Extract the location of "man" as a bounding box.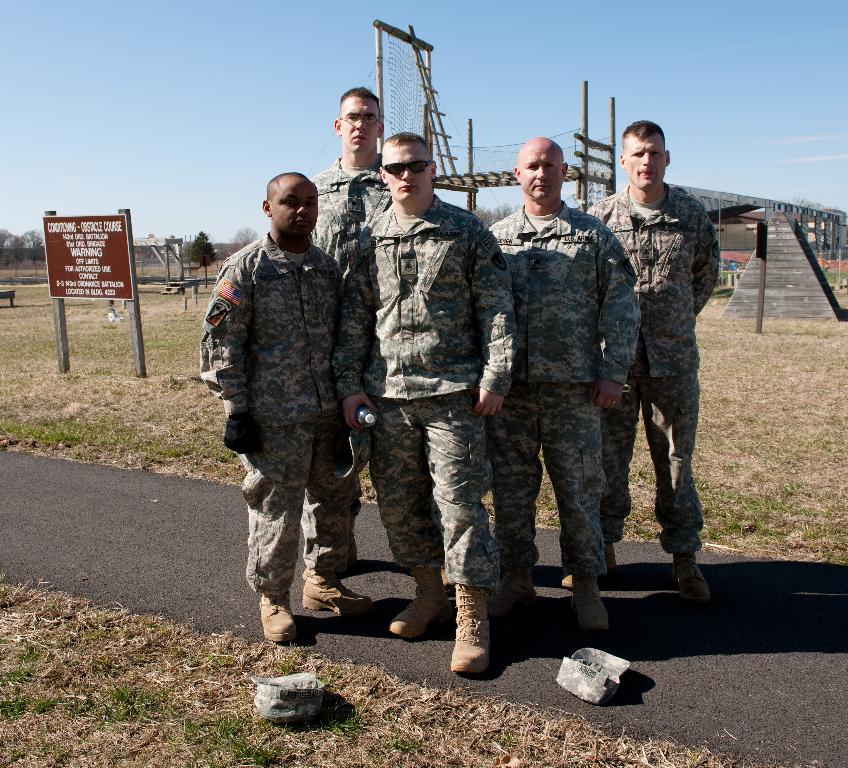
left=468, top=126, right=641, bottom=628.
